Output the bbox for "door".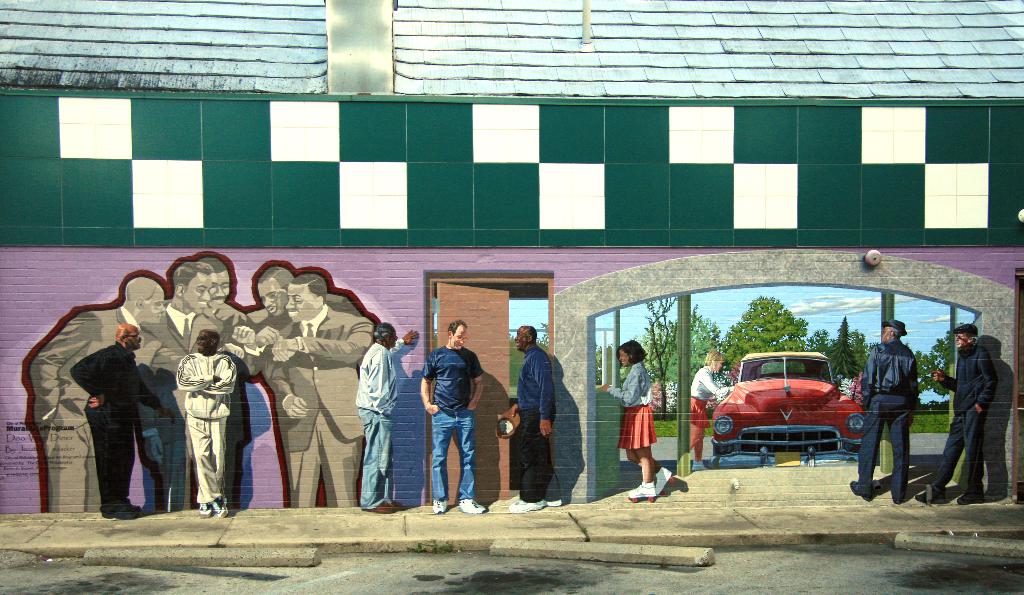
bbox(426, 285, 505, 504).
